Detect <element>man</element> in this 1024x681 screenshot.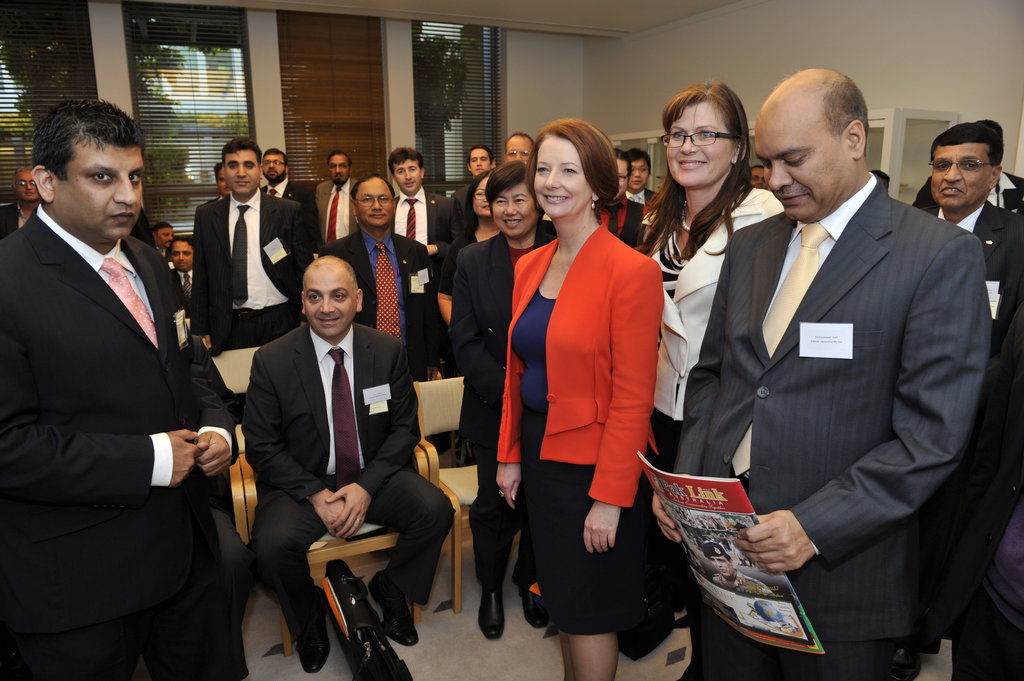
Detection: (249, 251, 443, 680).
